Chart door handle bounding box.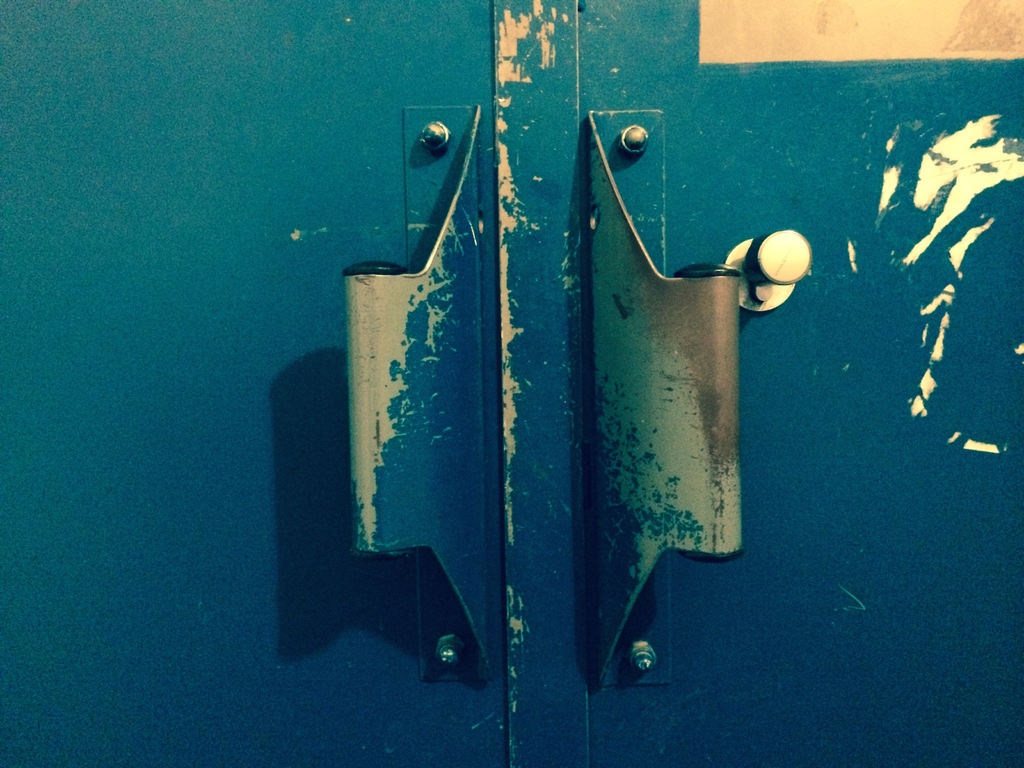
Charted: crop(584, 108, 747, 688).
